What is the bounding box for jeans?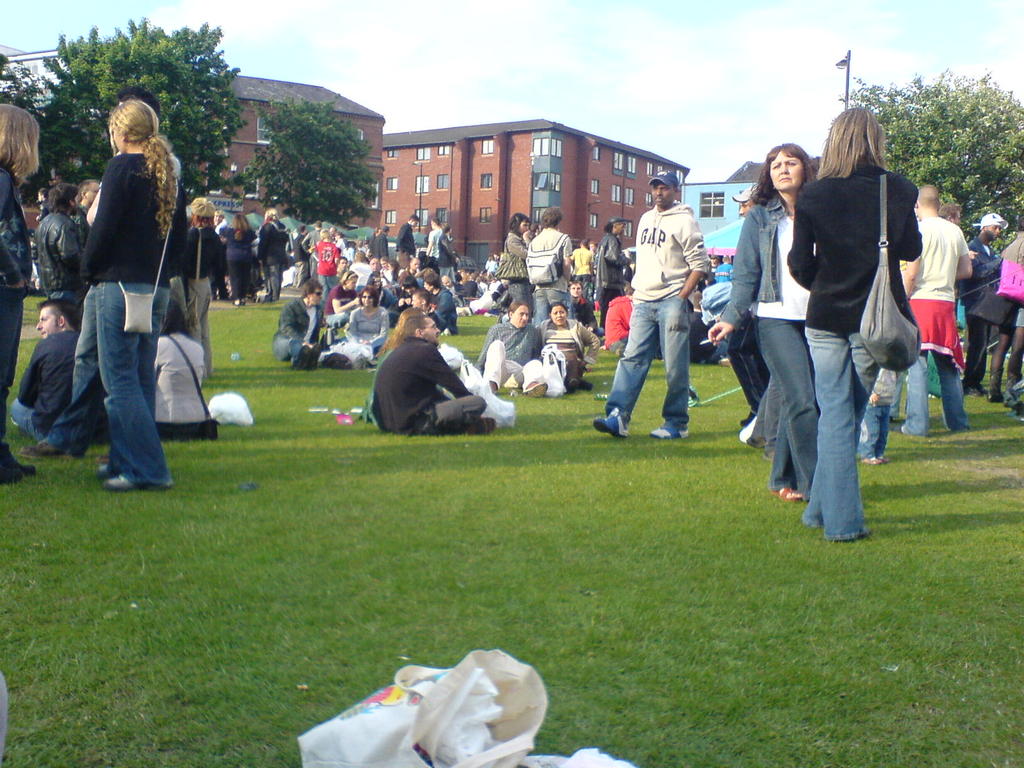
x1=11 y1=399 x2=38 y2=442.
